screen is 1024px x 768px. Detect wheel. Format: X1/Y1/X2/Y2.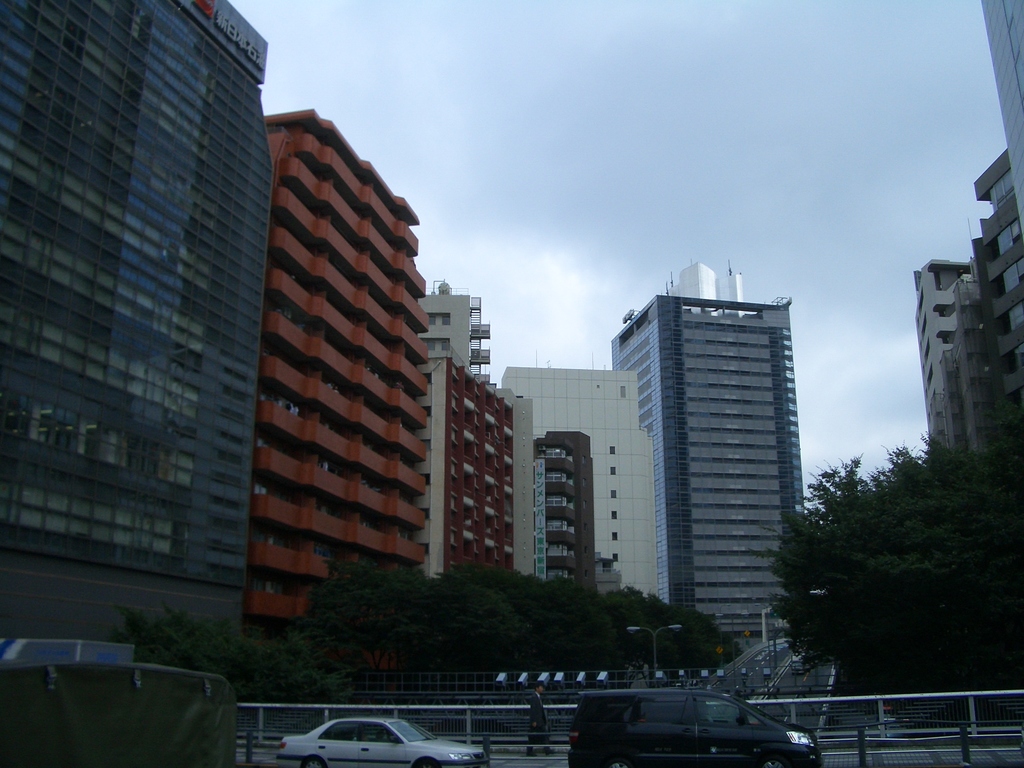
607/759/627/767.
